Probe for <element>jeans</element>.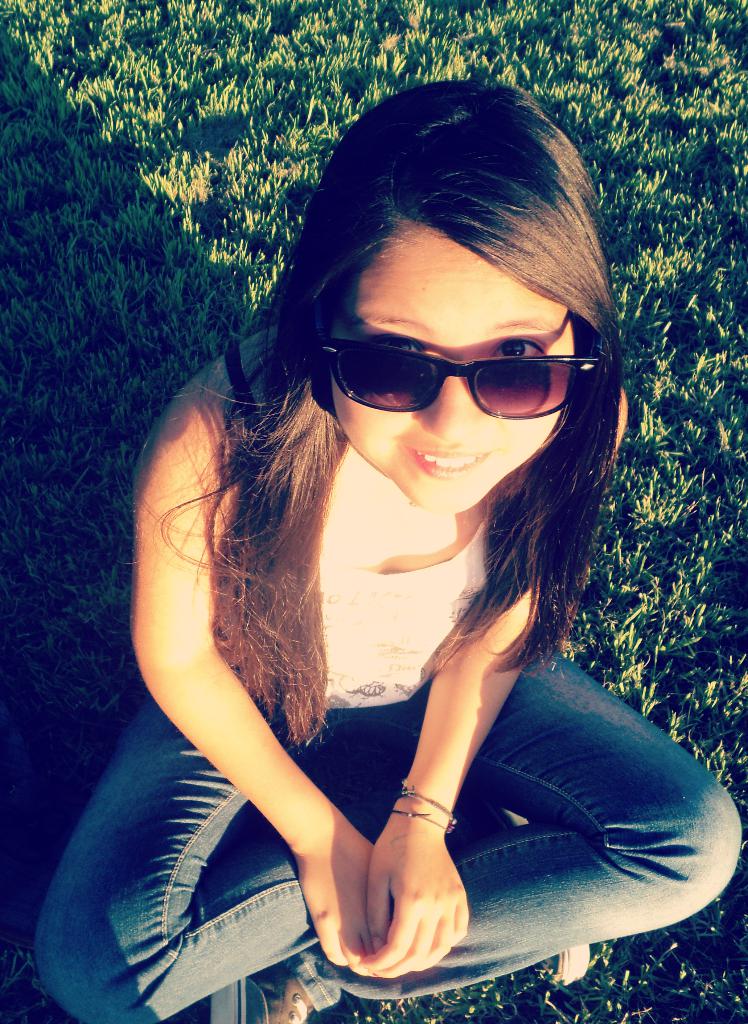
Probe result: region(29, 640, 744, 1023).
